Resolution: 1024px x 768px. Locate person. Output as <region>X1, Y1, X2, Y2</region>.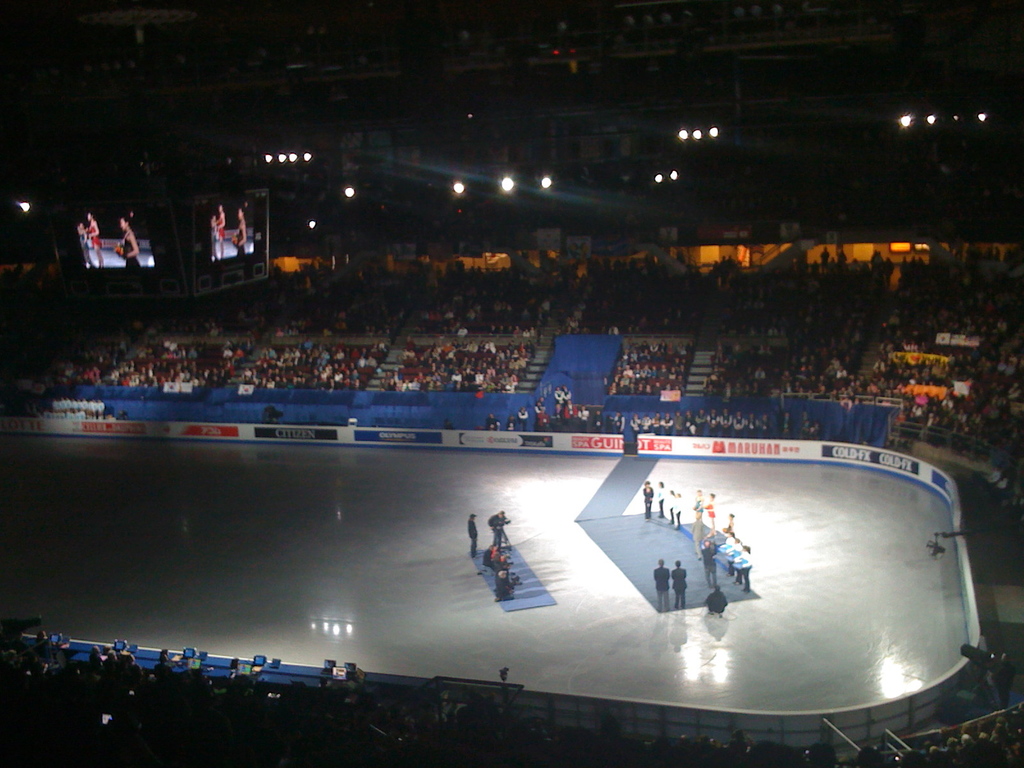
<region>696, 537, 724, 584</region>.
